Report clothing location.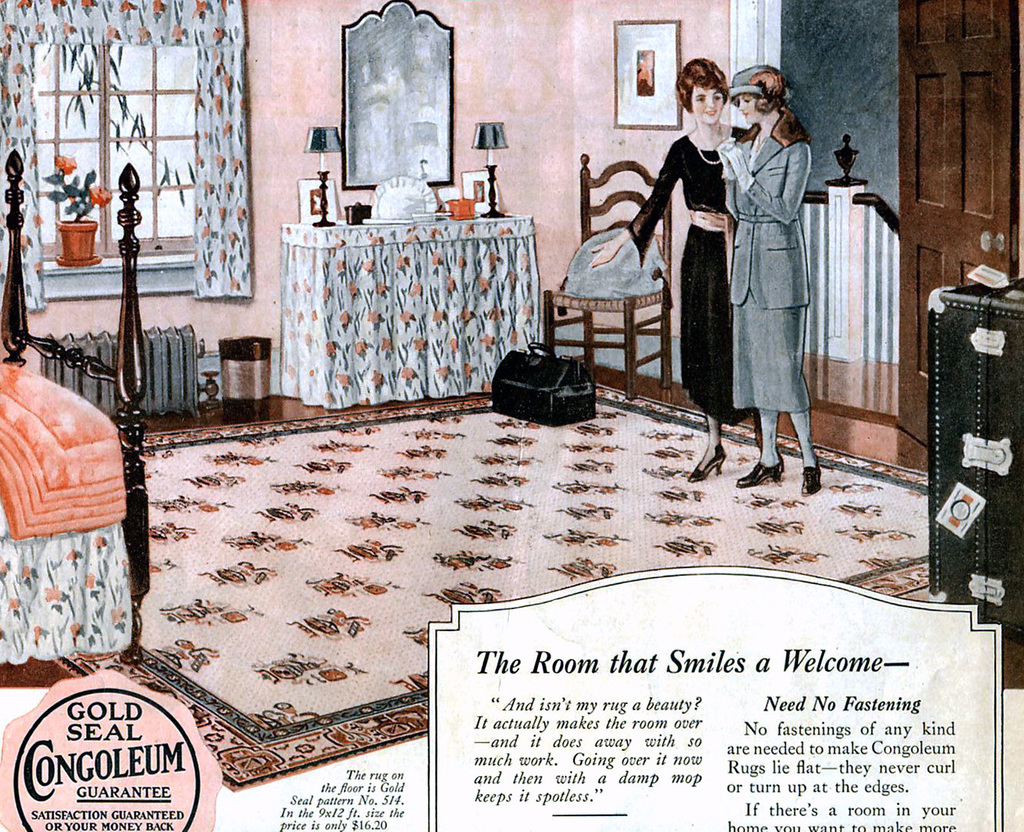
Report: x1=650 y1=88 x2=757 y2=437.
